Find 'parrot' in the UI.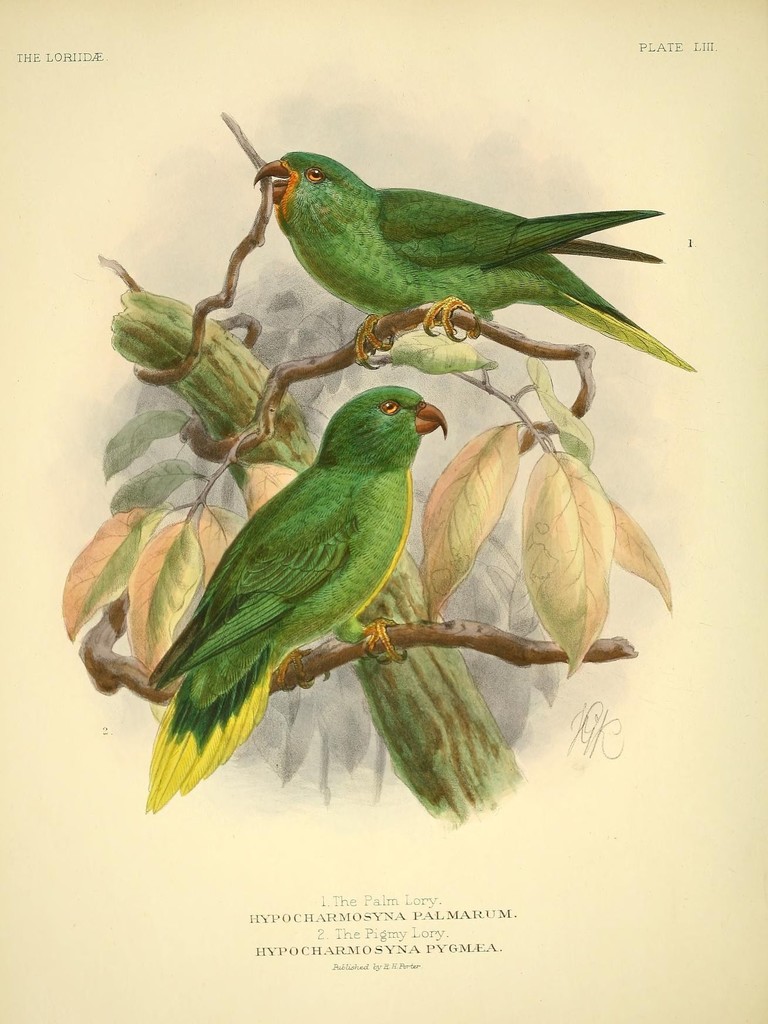
UI element at BBox(132, 358, 460, 818).
